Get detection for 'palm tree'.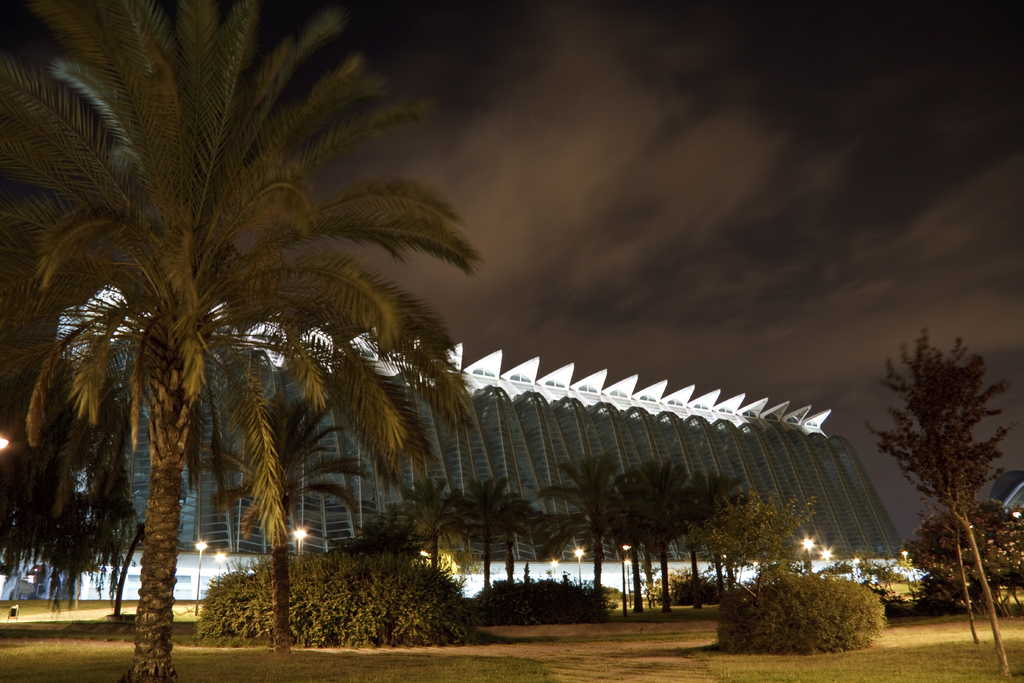
Detection: pyautogui.locateOnScreen(0, 0, 489, 682).
